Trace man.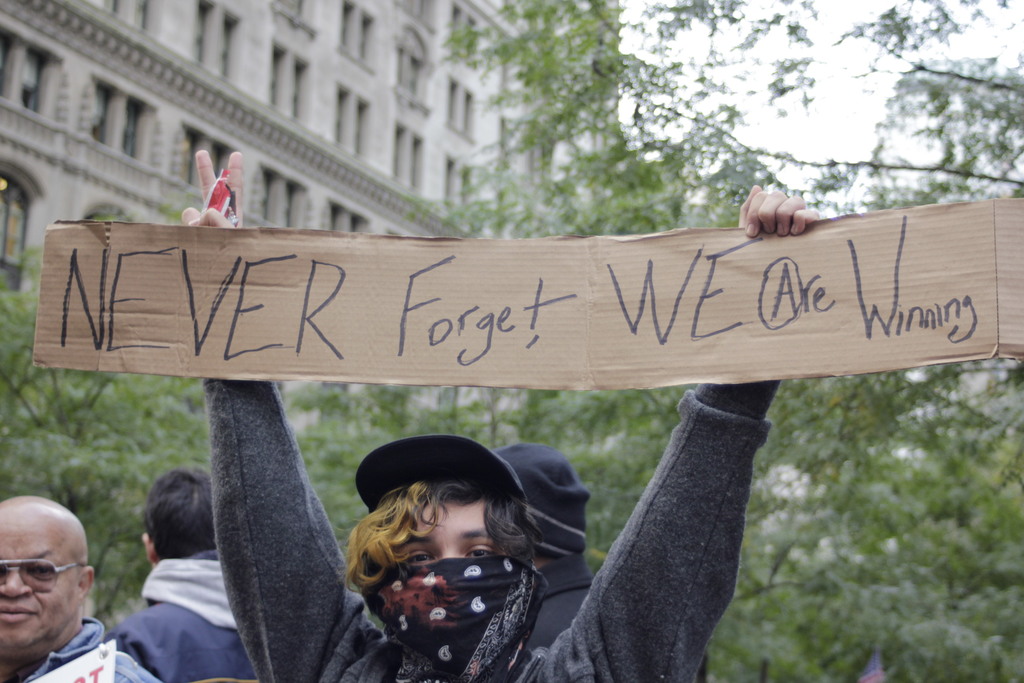
Traced to locate(499, 446, 591, 642).
